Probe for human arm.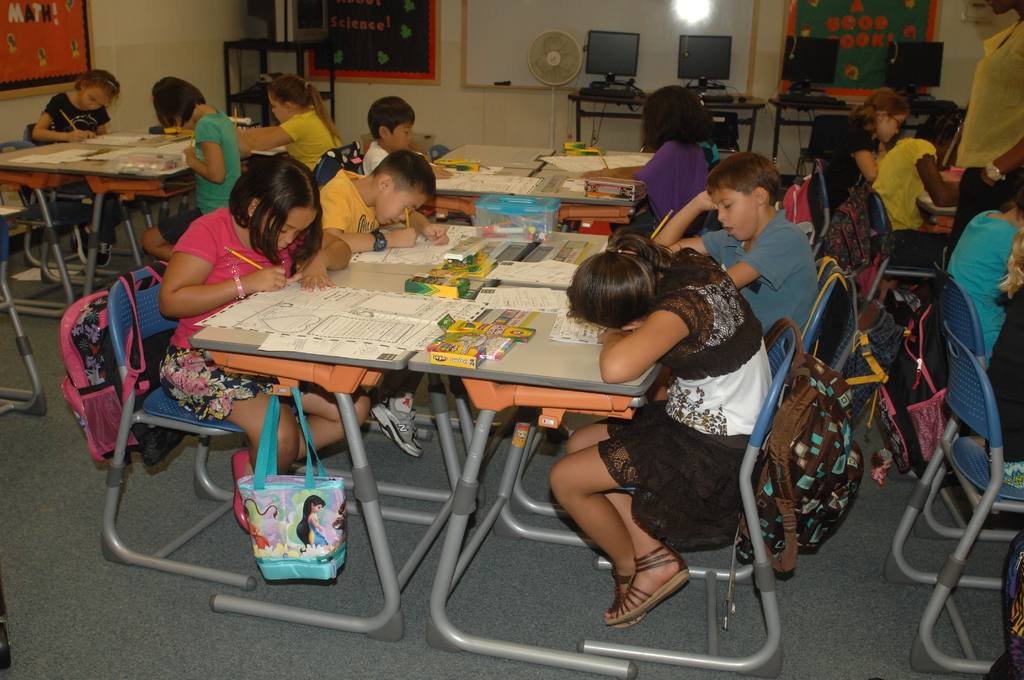
Probe result: 242/119/302/150.
